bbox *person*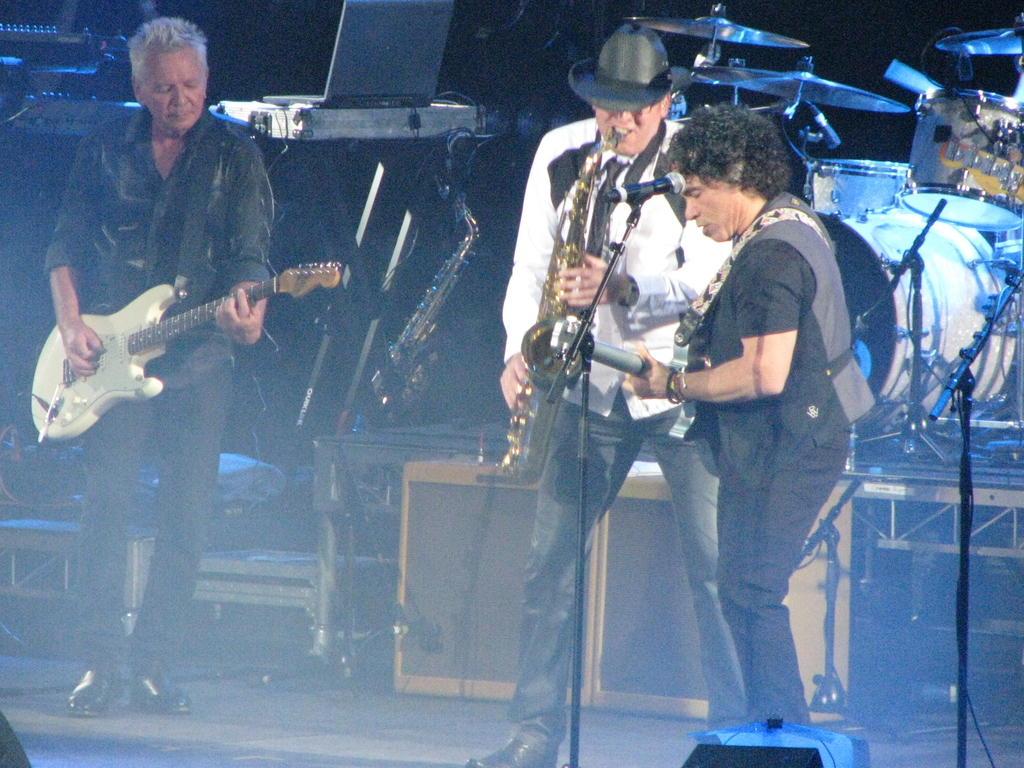
467, 28, 751, 767
